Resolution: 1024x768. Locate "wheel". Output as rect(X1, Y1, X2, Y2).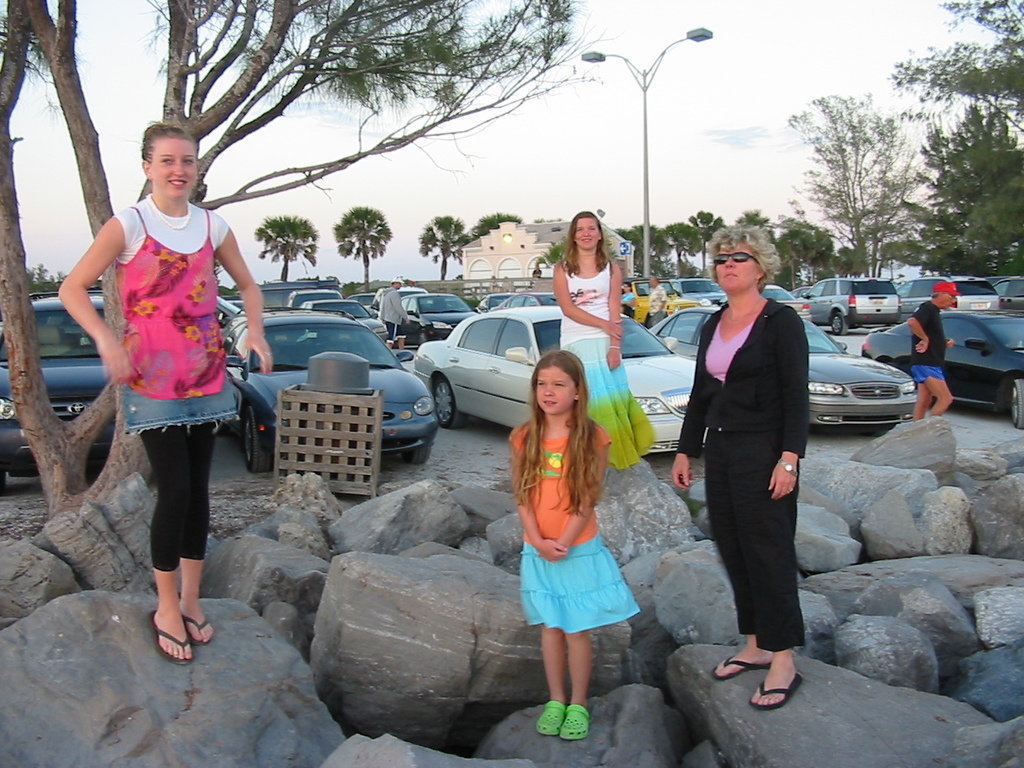
rect(1011, 377, 1023, 432).
